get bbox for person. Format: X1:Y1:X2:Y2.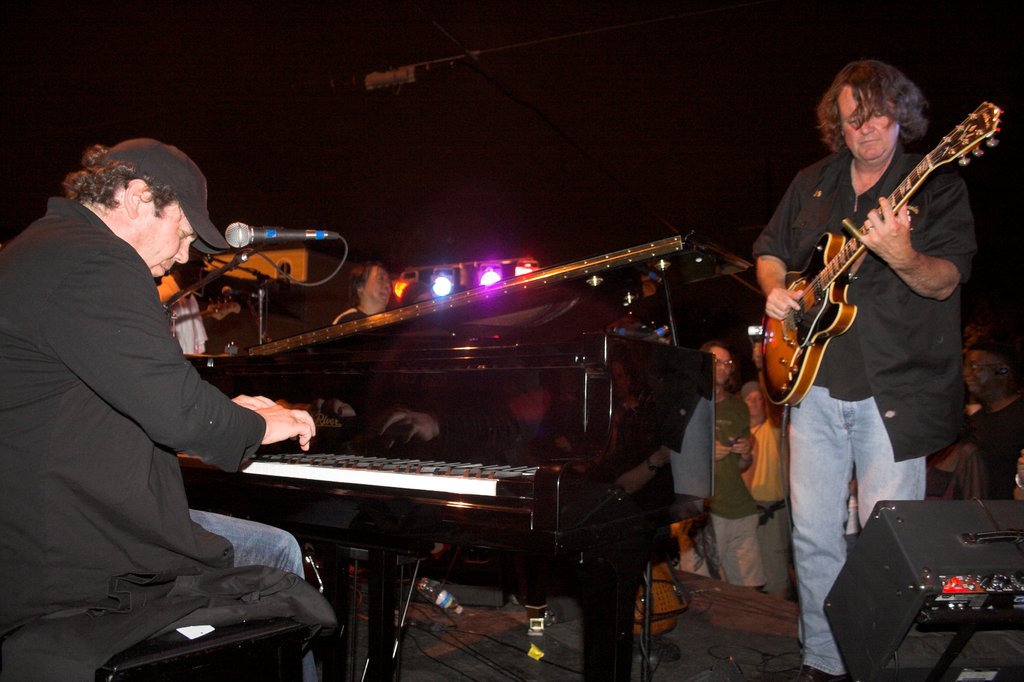
157:247:209:353.
